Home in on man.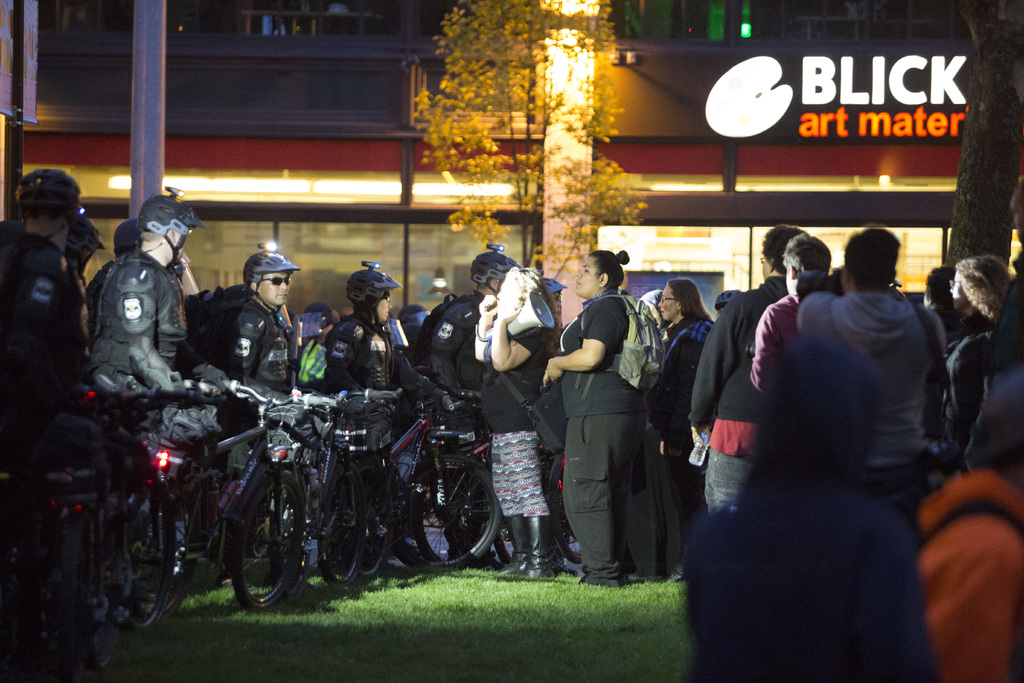
Homed in at bbox(83, 193, 248, 471).
